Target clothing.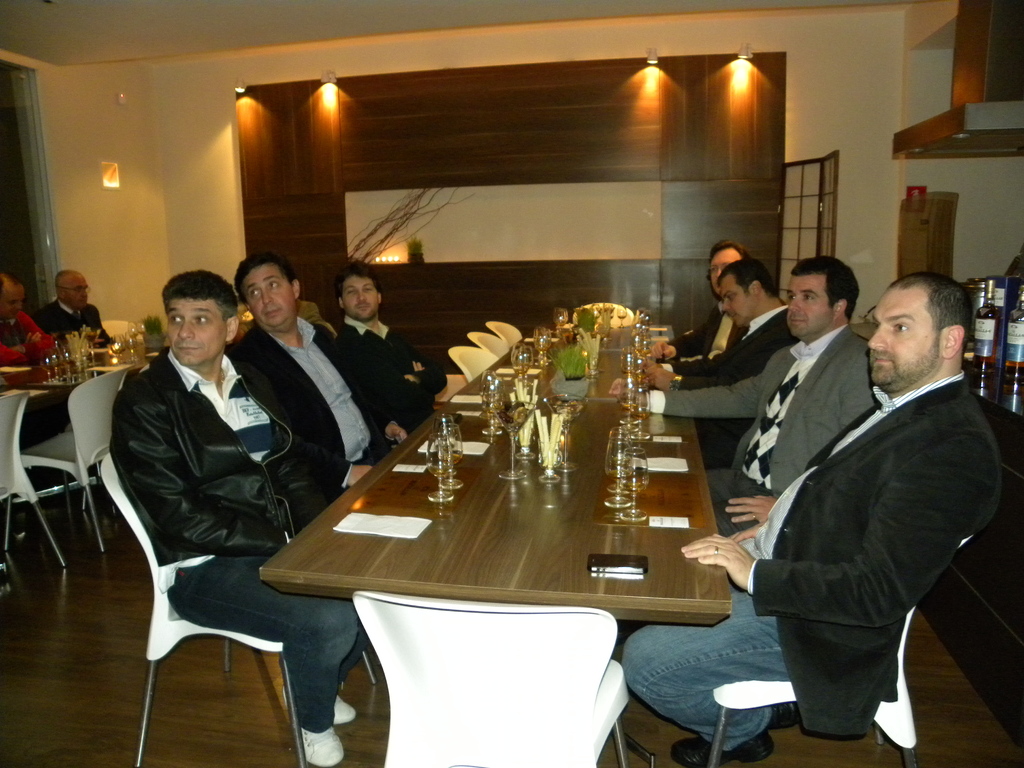
Target region: rect(231, 253, 413, 518).
